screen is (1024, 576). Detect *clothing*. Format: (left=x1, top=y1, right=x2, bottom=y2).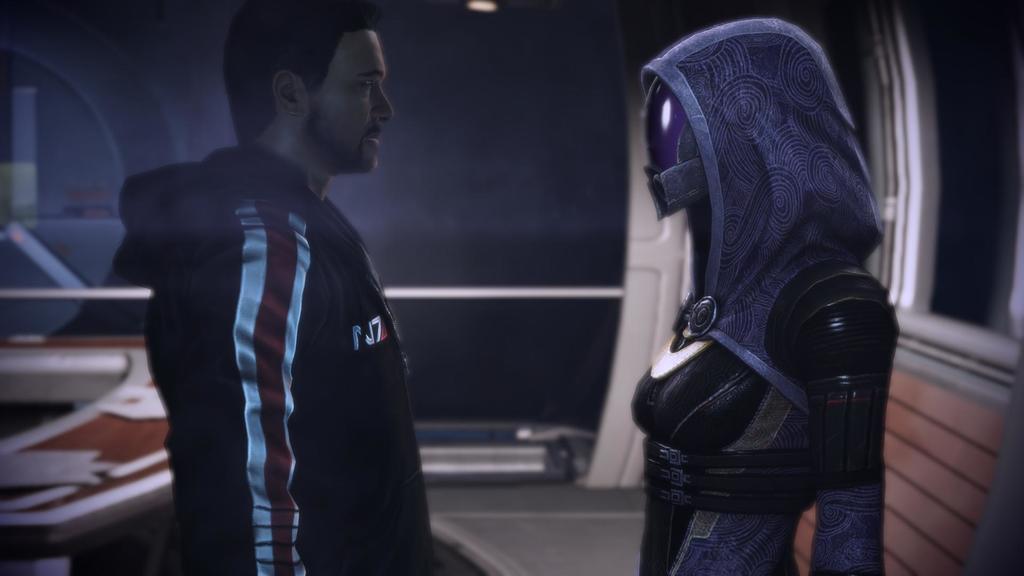
(left=123, top=76, right=416, bottom=575).
